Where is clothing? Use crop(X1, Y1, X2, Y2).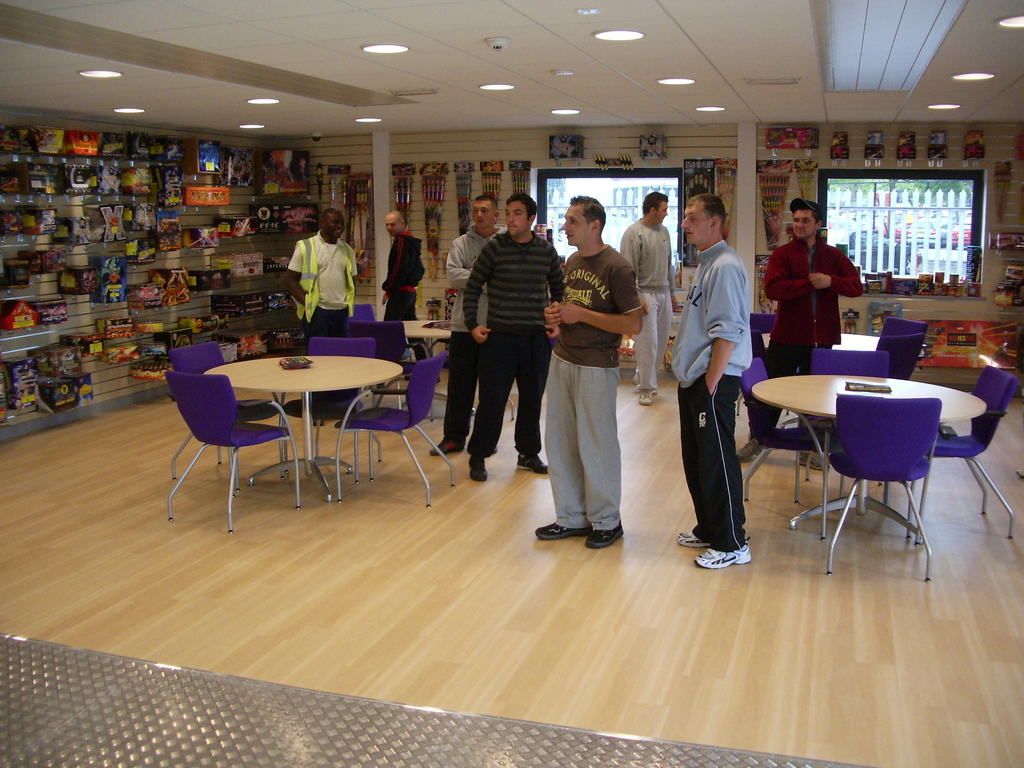
crop(446, 227, 507, 446).
